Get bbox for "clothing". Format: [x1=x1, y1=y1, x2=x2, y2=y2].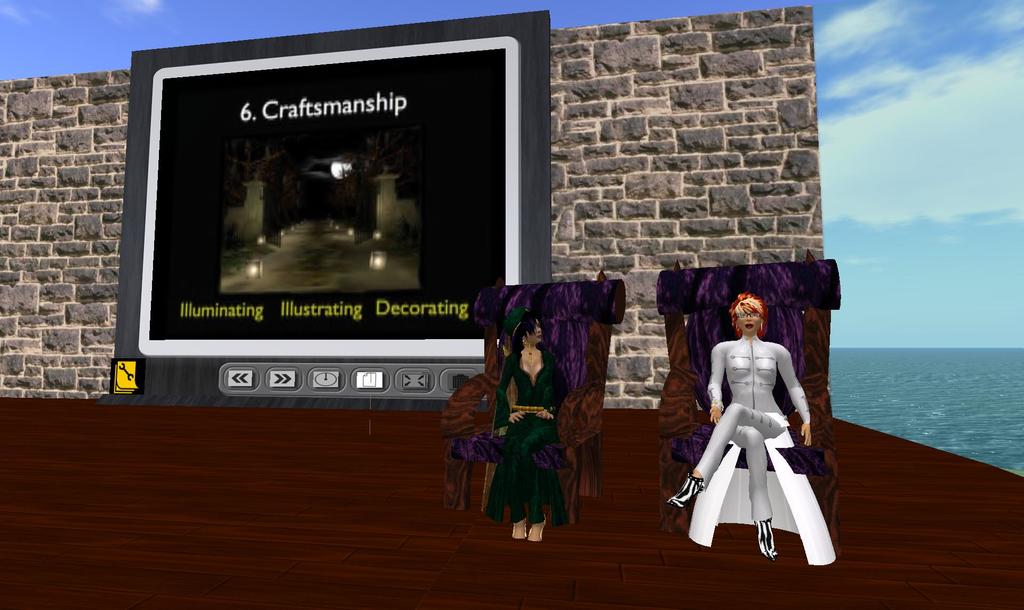
[x1=483, y1=348, x2=573, y2=529].
